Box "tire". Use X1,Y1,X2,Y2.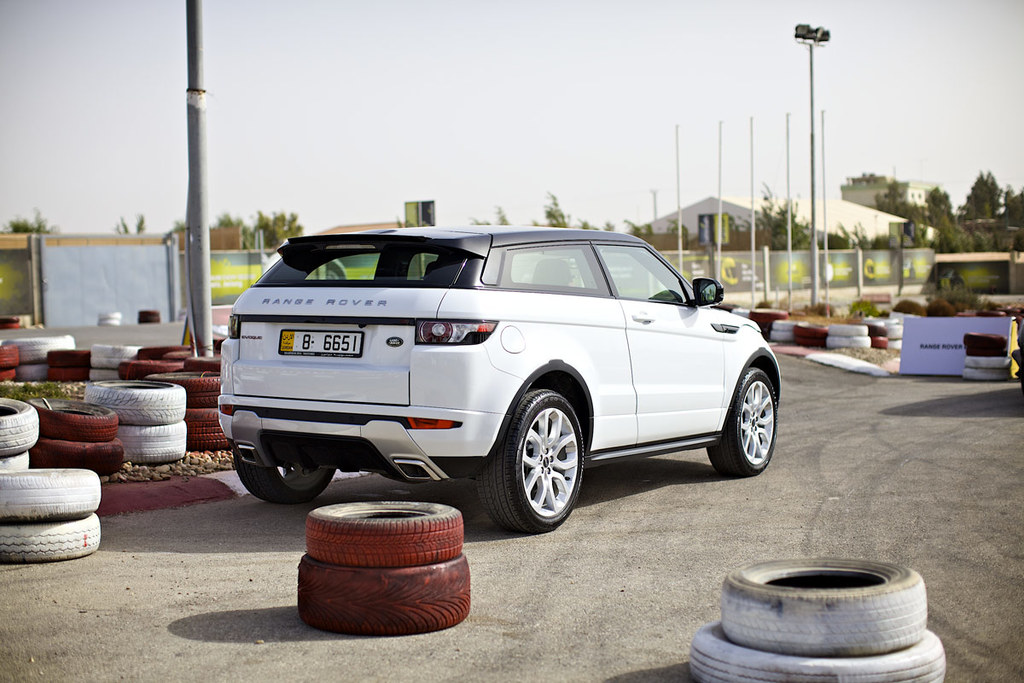
975,306,1007,318.
